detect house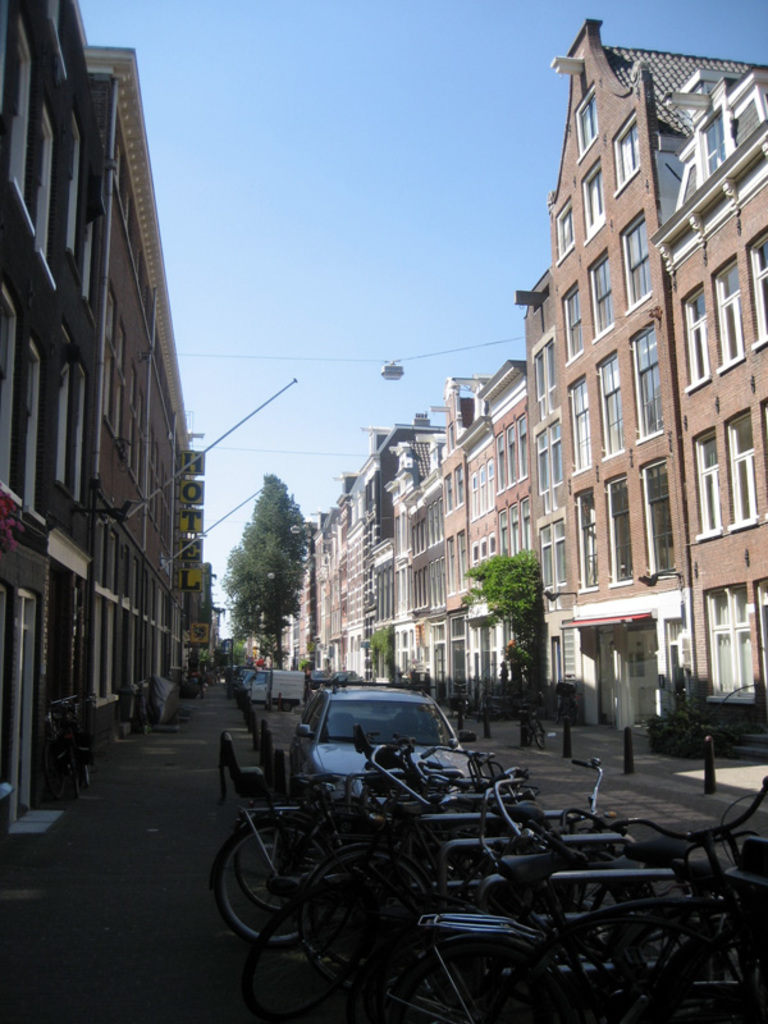
left=493, top=367, right=552, bottom=708
